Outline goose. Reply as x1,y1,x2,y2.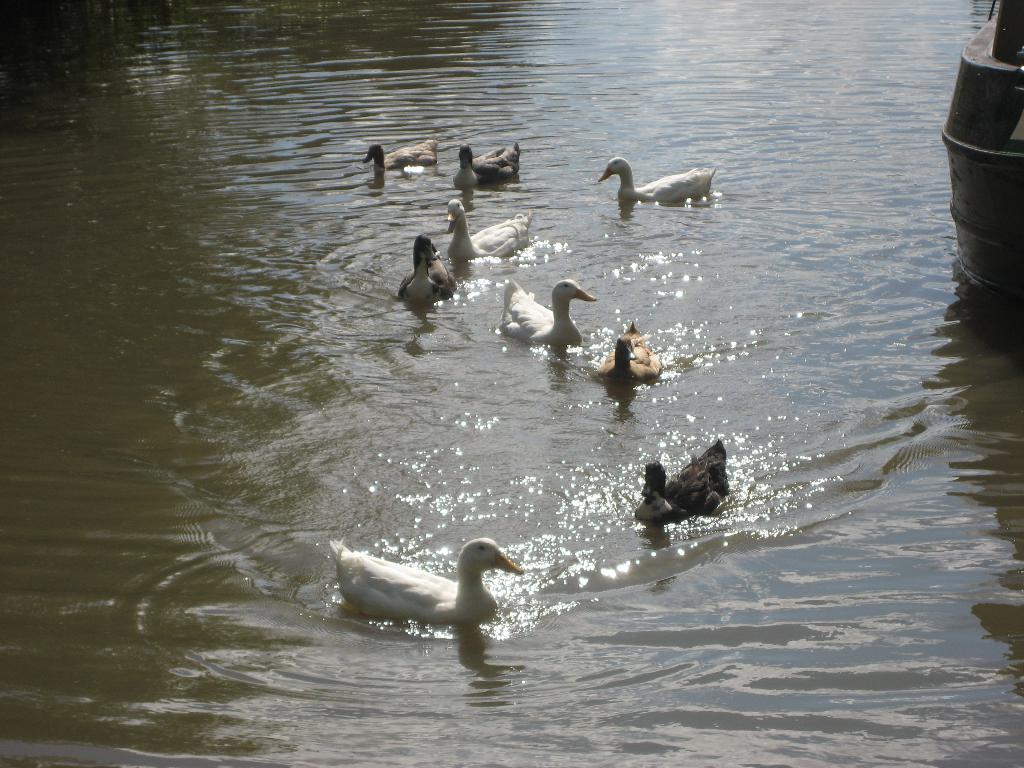
367,140,443,172.
